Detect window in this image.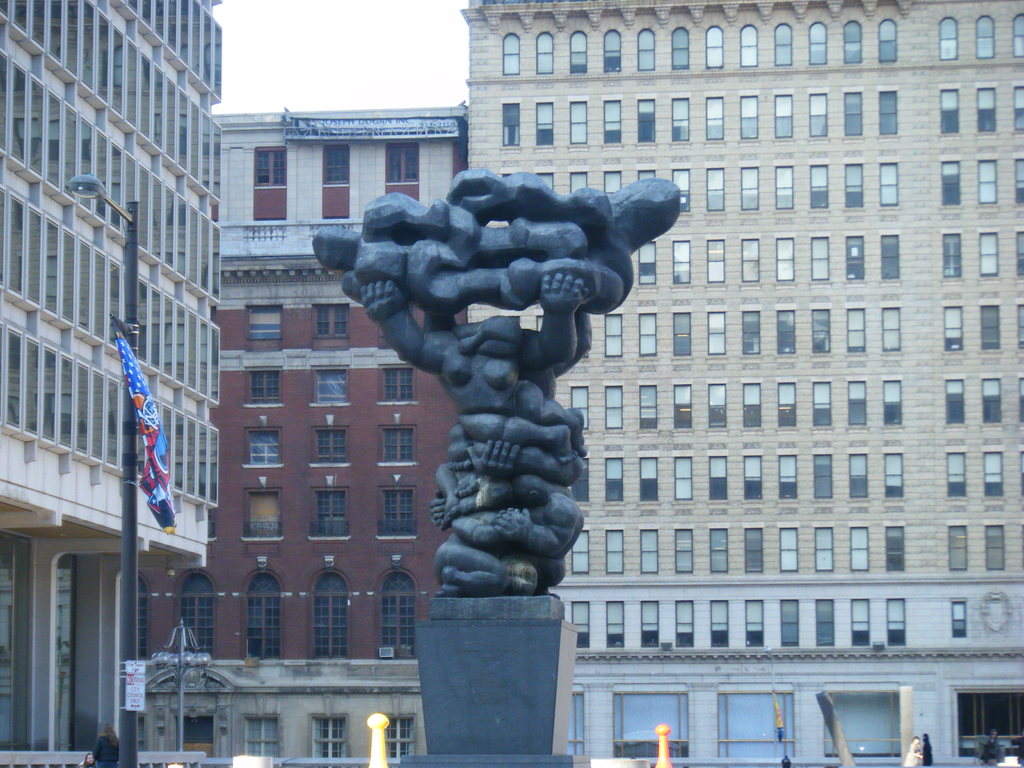
Detection: <box>637,163,657,180</box>.
